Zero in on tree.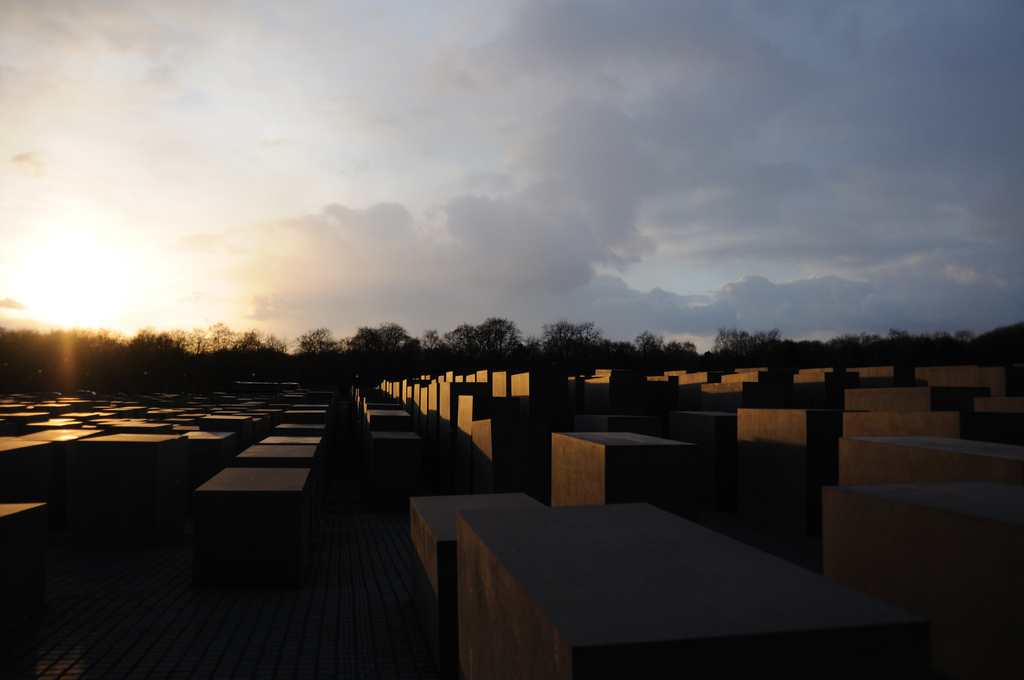
Zeroed in: [665, 341, 705, 373].
